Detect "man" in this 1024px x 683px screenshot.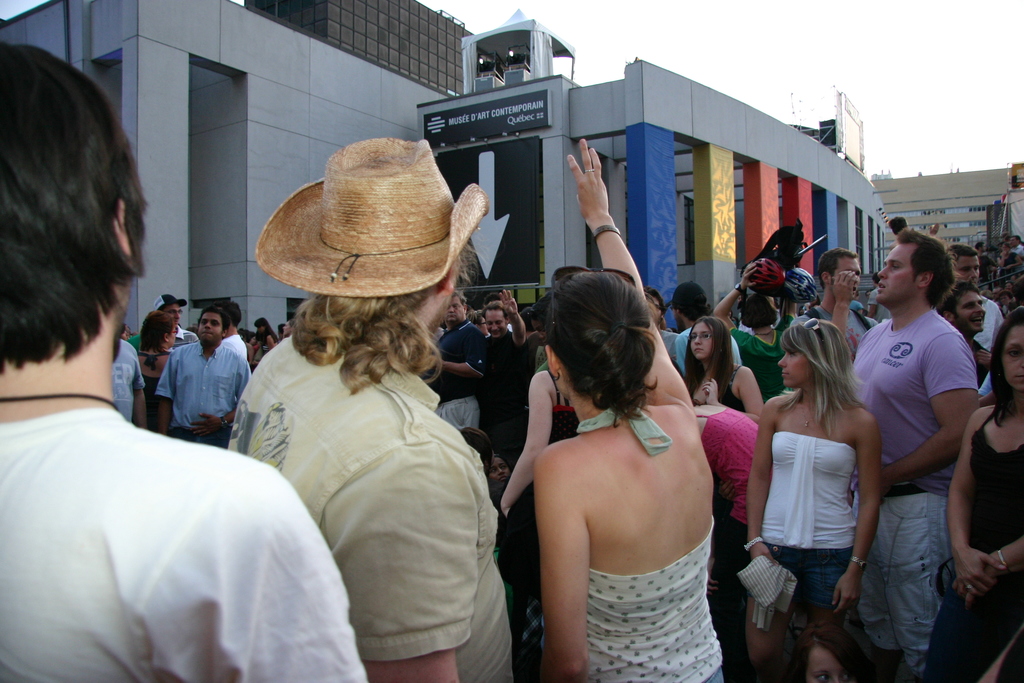
Detection: (left=799, top=244, right=876, bottom=348).
